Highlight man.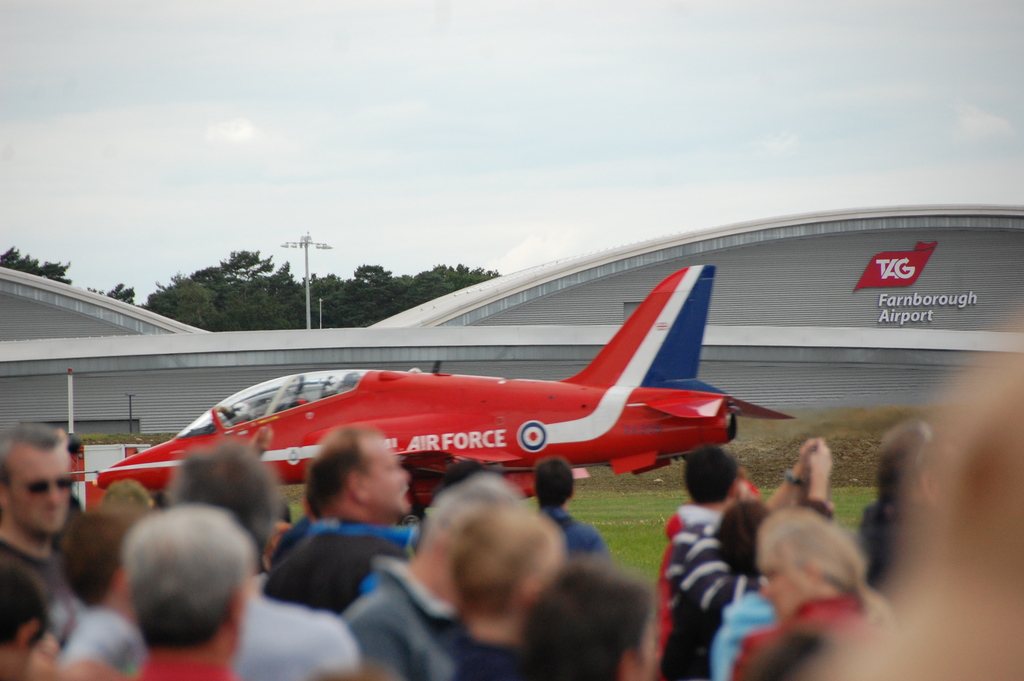
Highlighted region: bbox=[115, 504, 248, 680].
